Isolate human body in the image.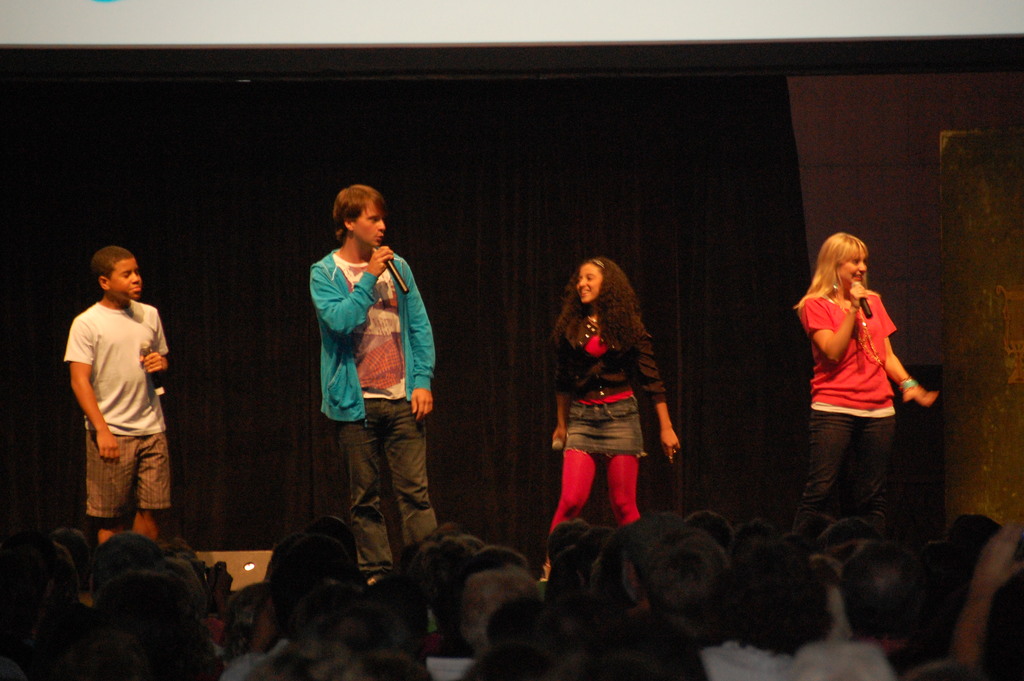
Isolated region: region(305, 249, 453, 590).
